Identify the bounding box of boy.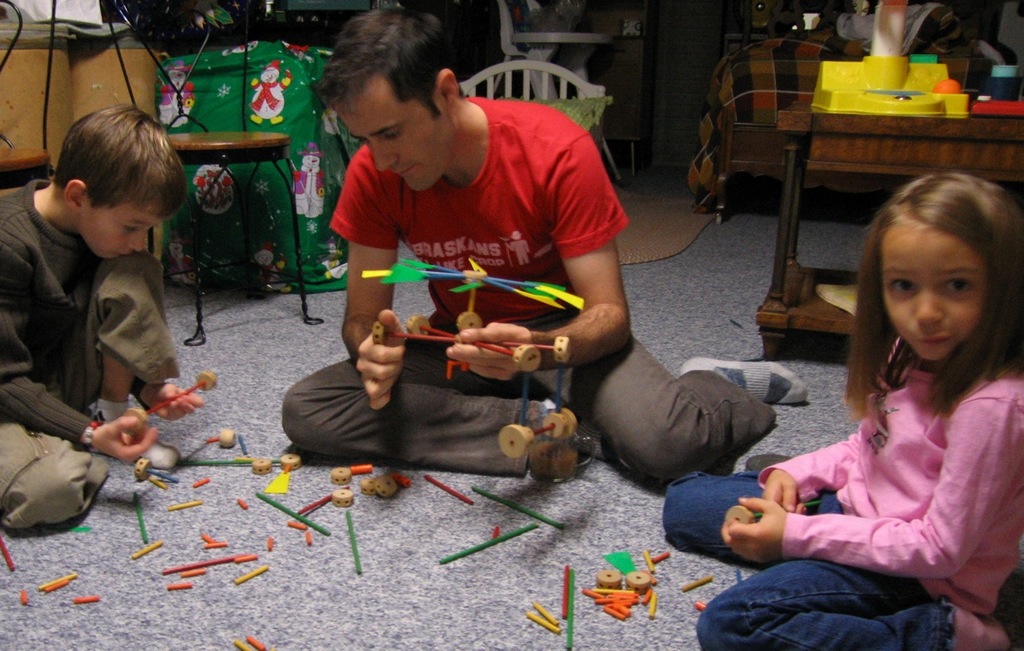
box(0, 103, 214, 535).
